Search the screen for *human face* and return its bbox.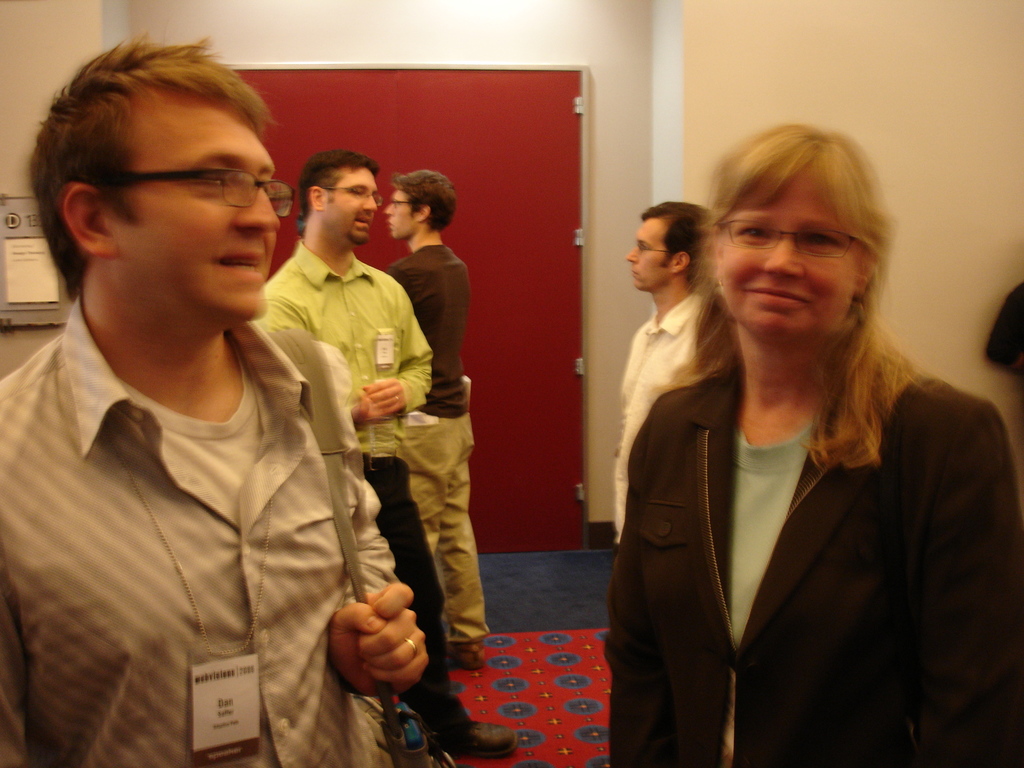
Found: bbox=(719, 173, 859, 341).
